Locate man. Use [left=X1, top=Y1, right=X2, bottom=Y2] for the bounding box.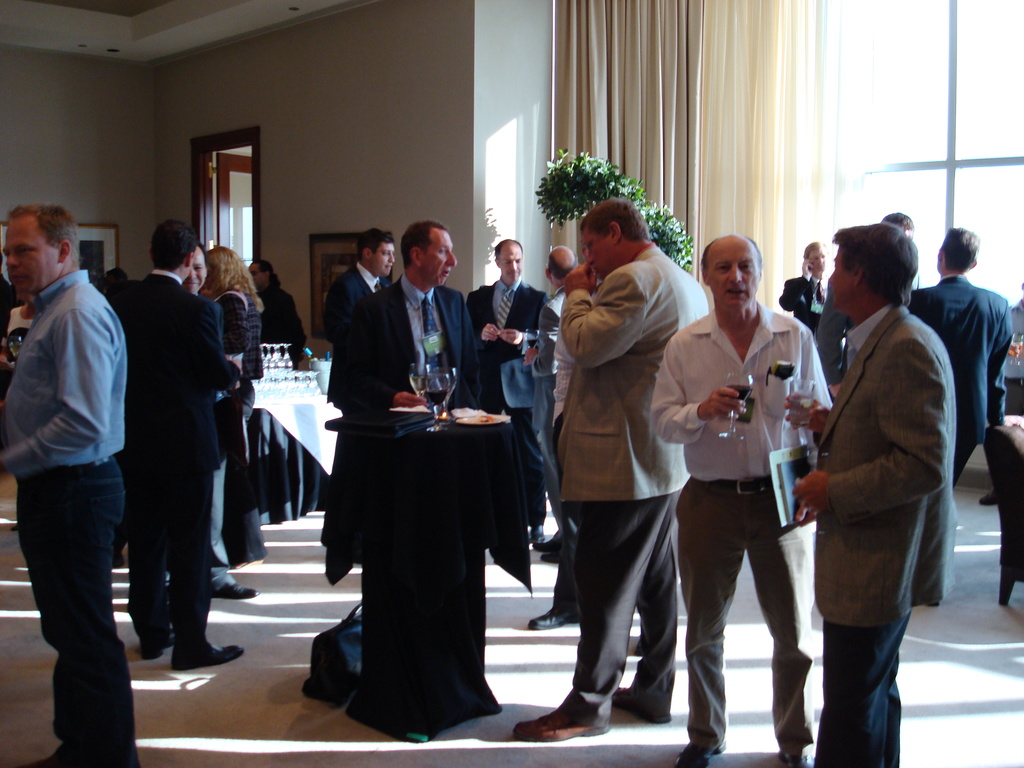
[left=903, top=226, right=1014, bottom=611].
